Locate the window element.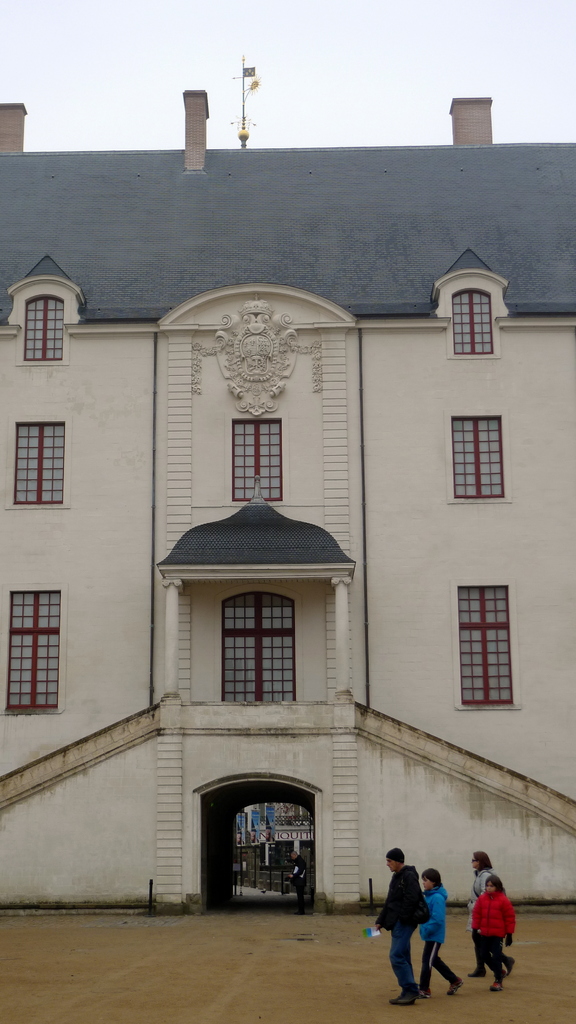
Element bbox: 13, 415, 63, 502.
